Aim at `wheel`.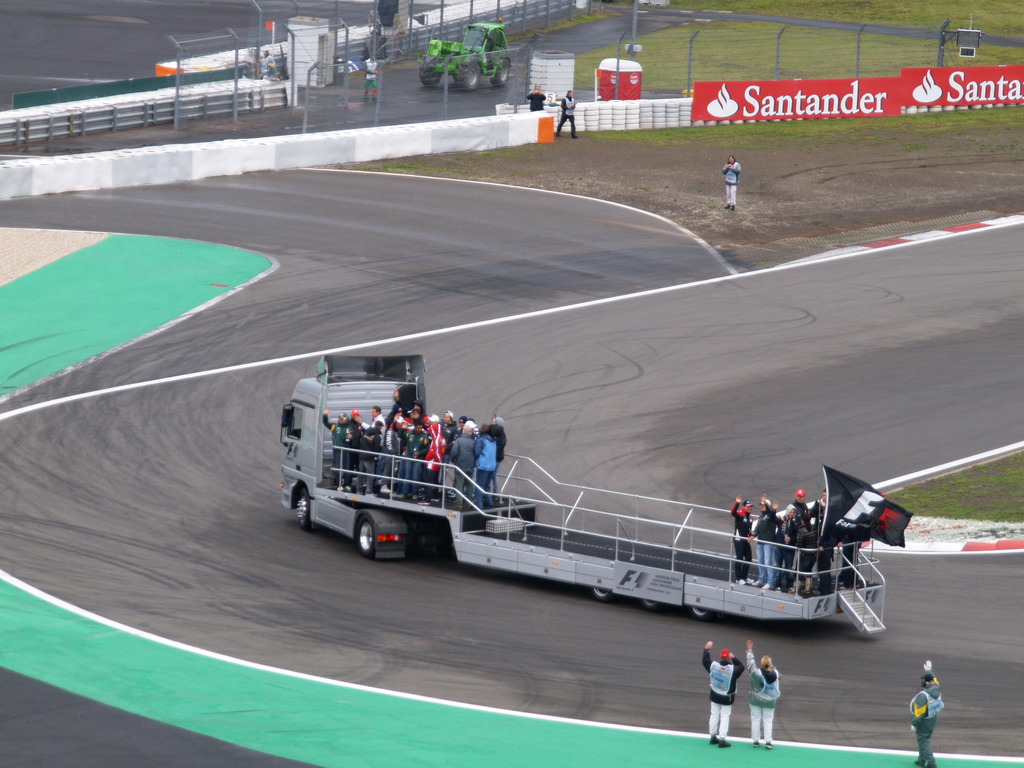
Aimed at 594/588/608/603.
